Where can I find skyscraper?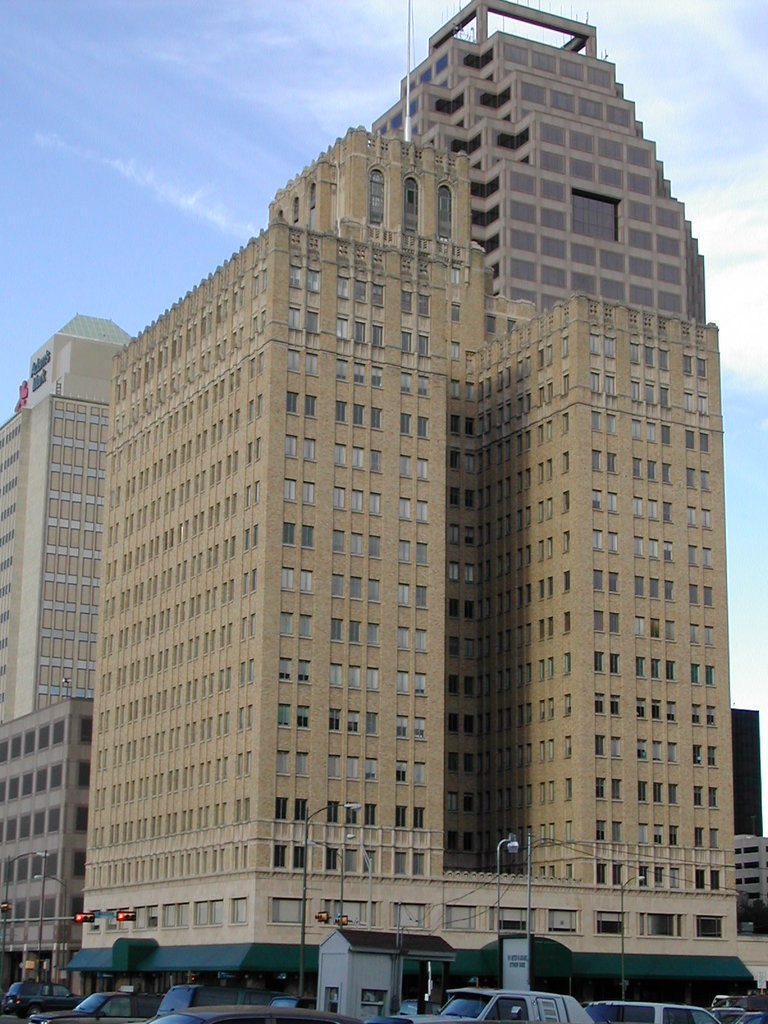
You can find it at box=[59, 3, 734, 968].
